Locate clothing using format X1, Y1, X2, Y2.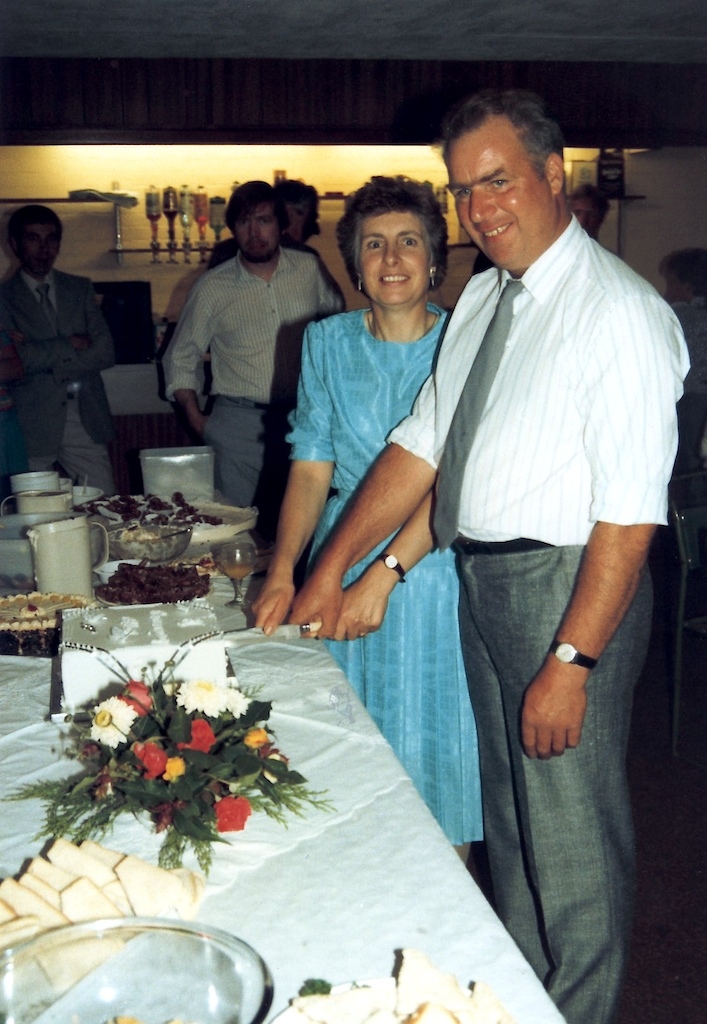
0, 283, 138, 496.
